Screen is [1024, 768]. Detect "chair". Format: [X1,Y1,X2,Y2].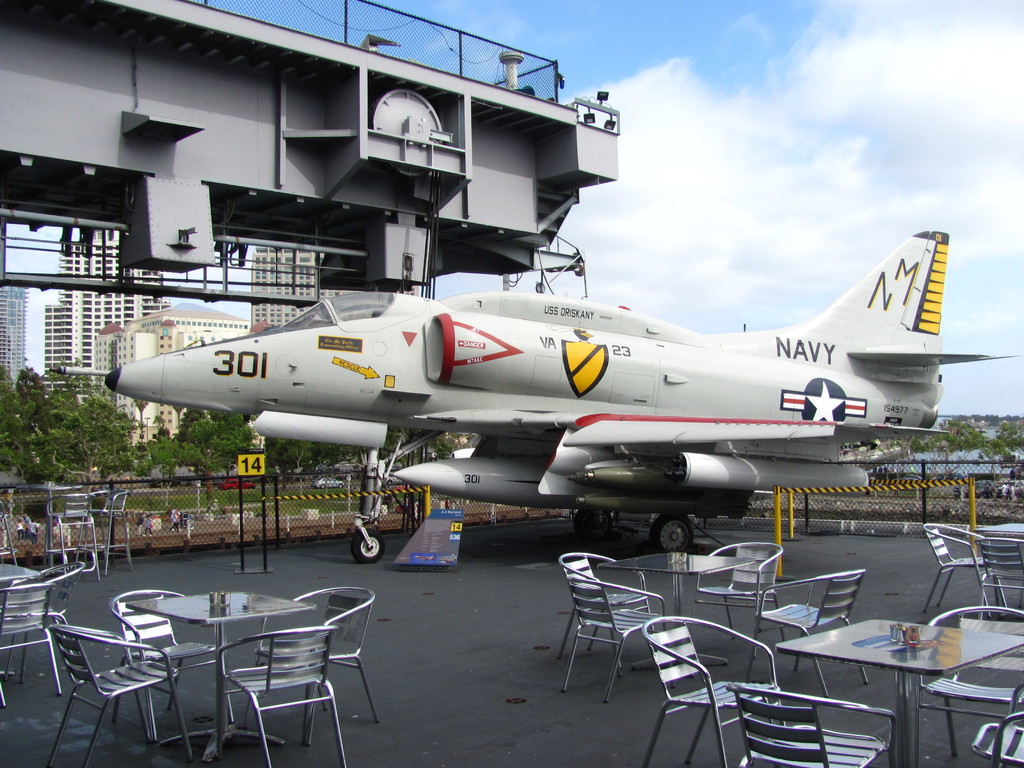
[979,538,1023,623].
